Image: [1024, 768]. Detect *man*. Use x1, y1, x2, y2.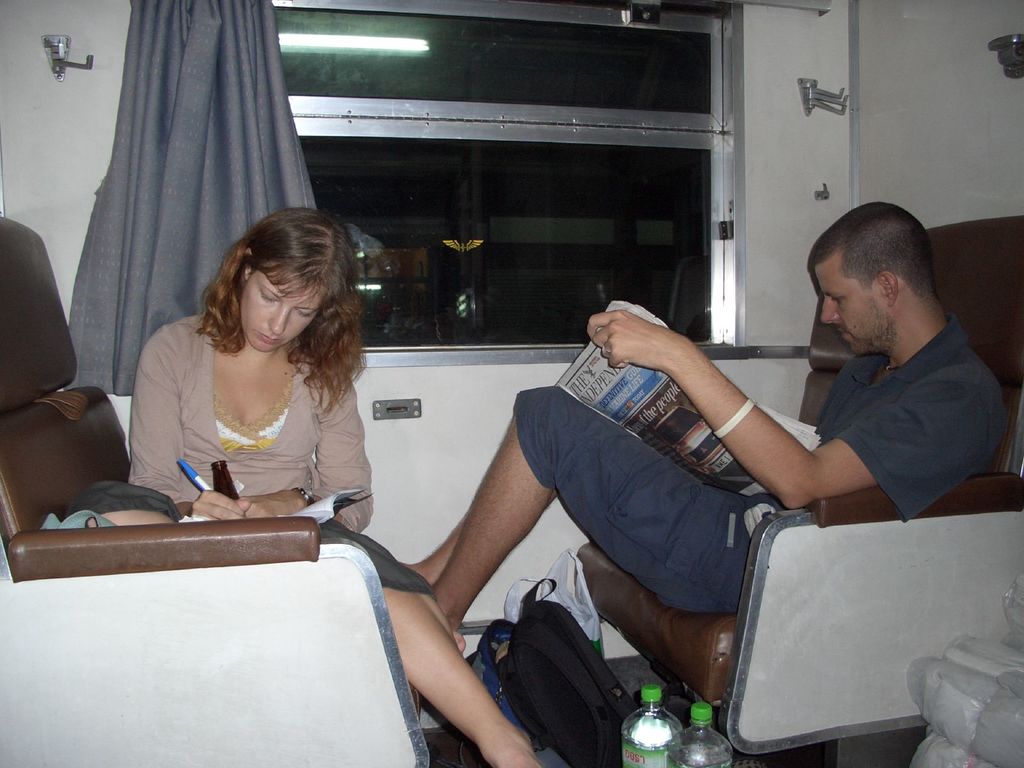
400, 202, 1009, 652.
